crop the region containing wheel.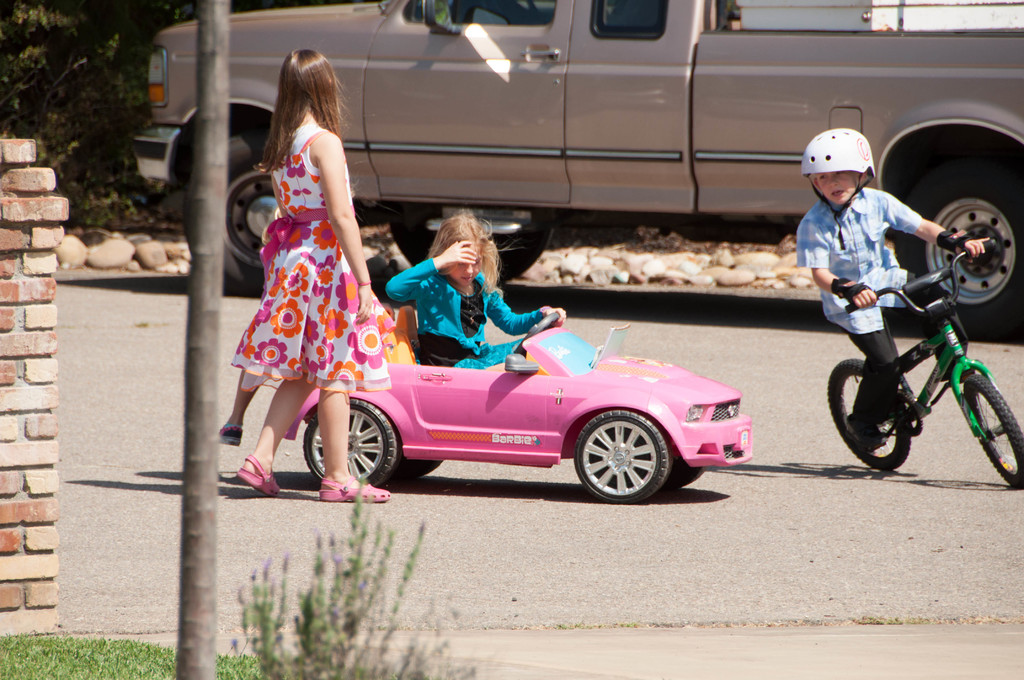
Crop region: bbox=(958, 374, 1023, 485).
